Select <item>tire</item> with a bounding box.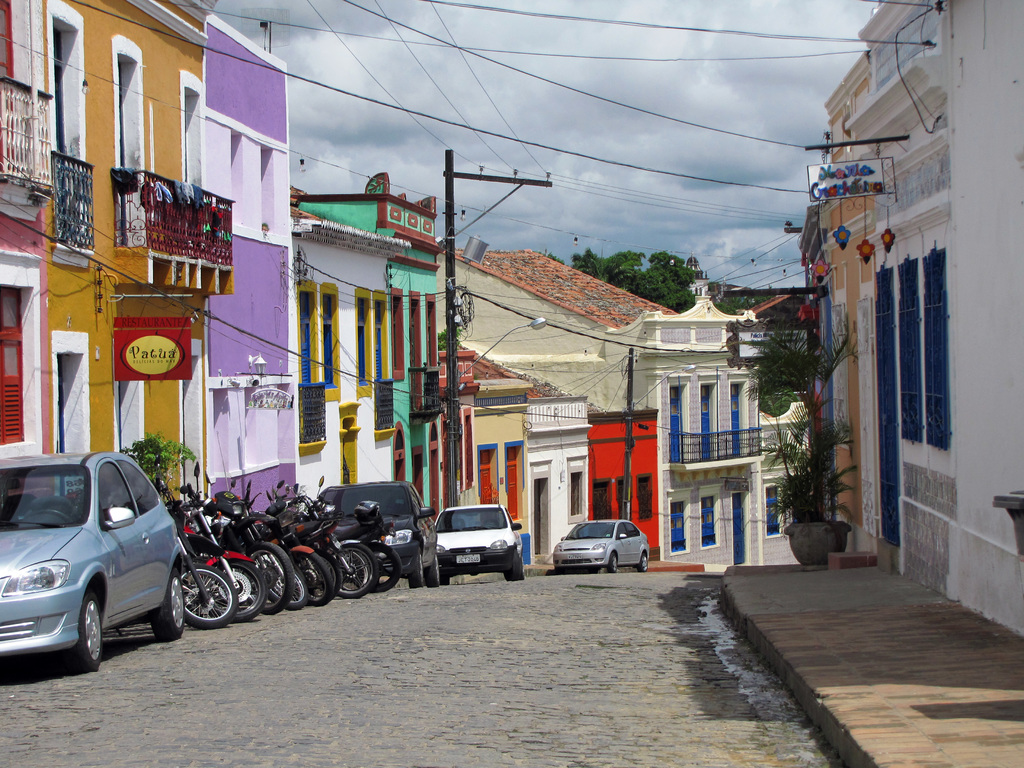
<box>244,541,292,614</box>.
